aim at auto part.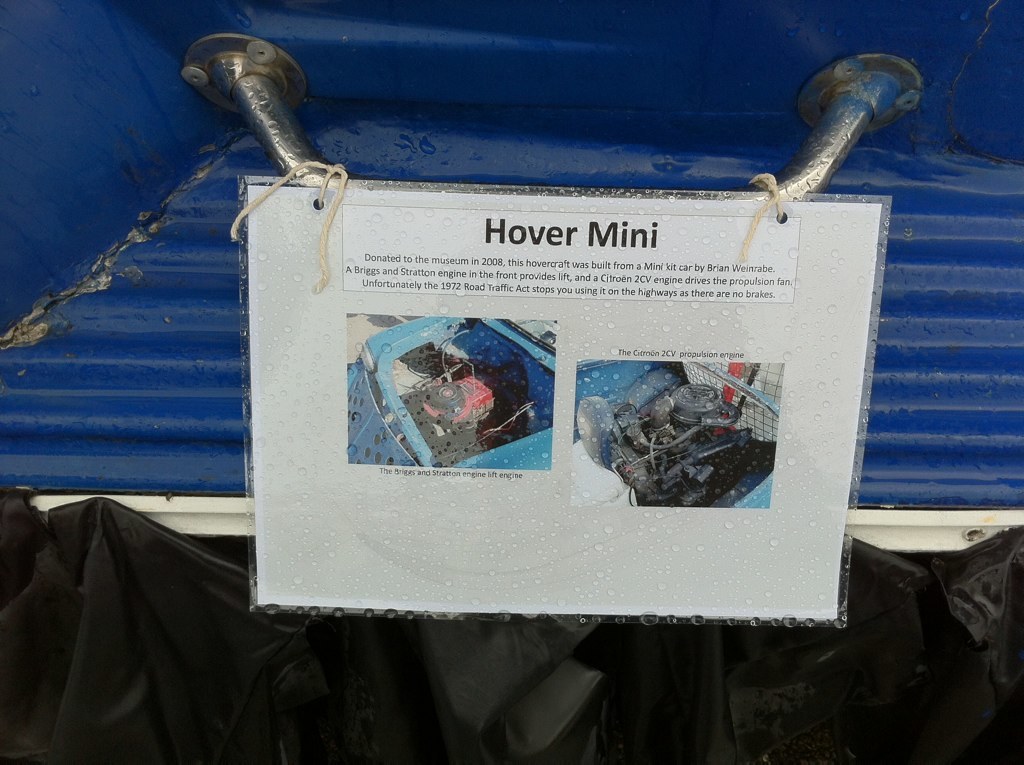
Aimed at <region>565, 356, 780, 508</region>.
